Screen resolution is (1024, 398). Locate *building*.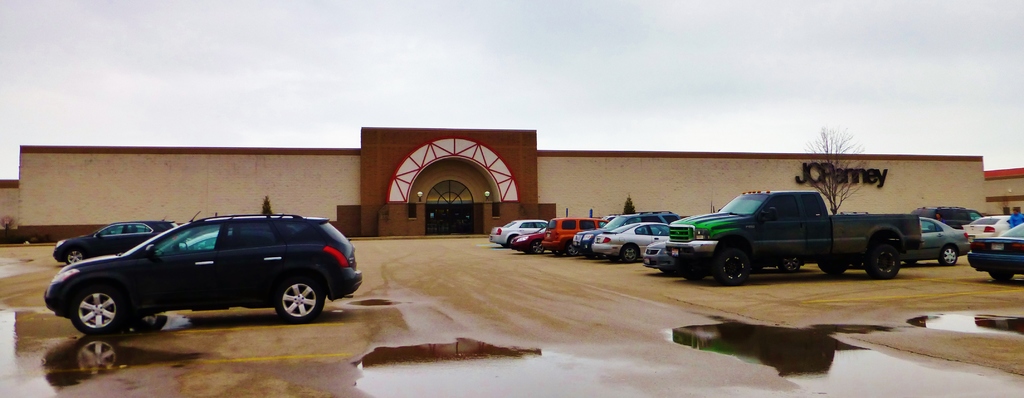
box=[986, 167, 1023, 215].
